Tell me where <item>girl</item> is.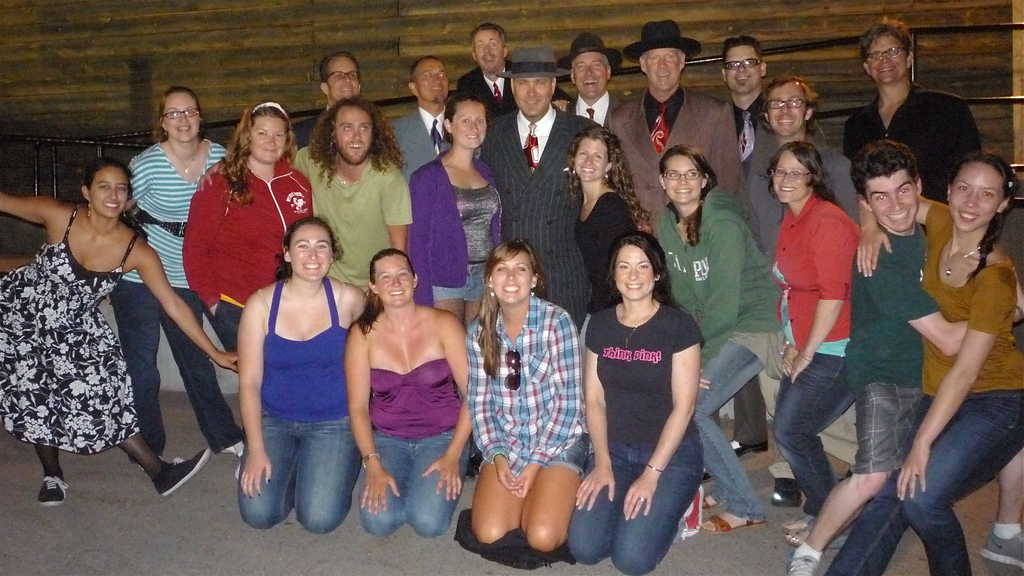
<item>girl</item> is at pyautogui.locateOnScreen(564, 236, 707, 574).
